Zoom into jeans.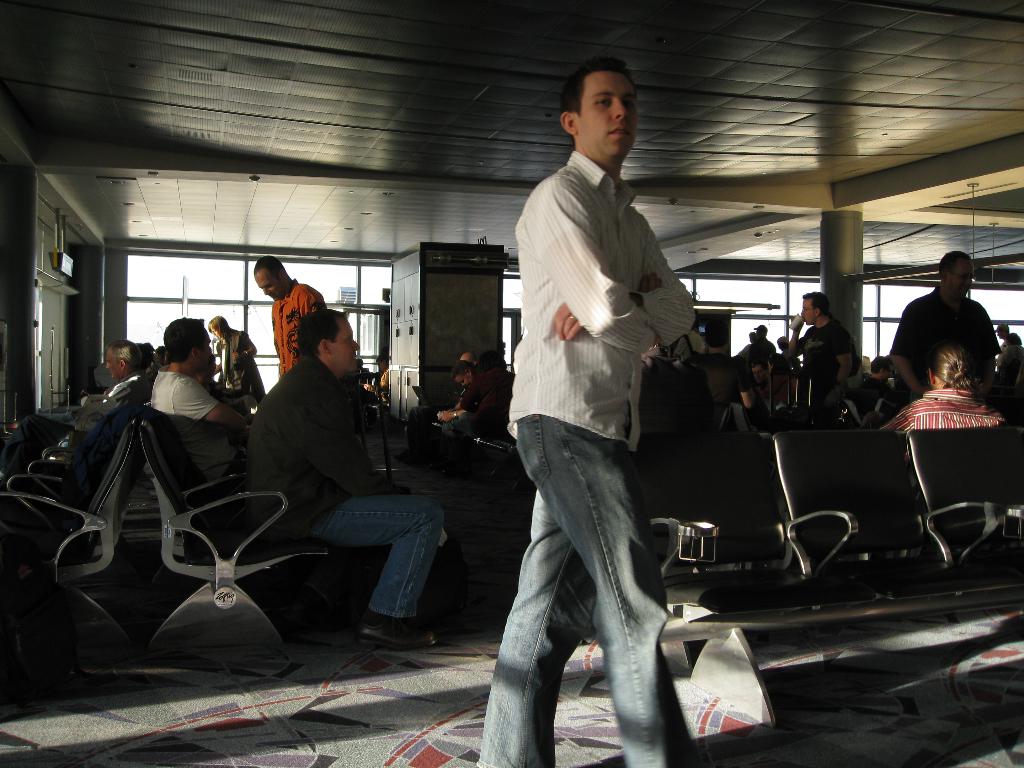
Zoom target: {"left": 476, "top": 411, "right": 689, "bottom": 767}.
